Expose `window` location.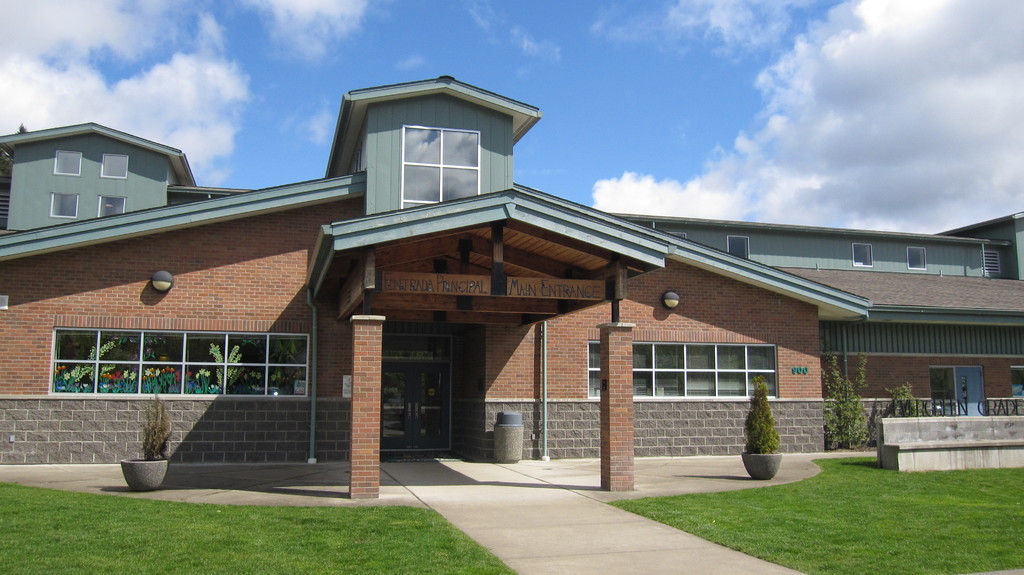
Exposed at 97, 193, 129, 221.
